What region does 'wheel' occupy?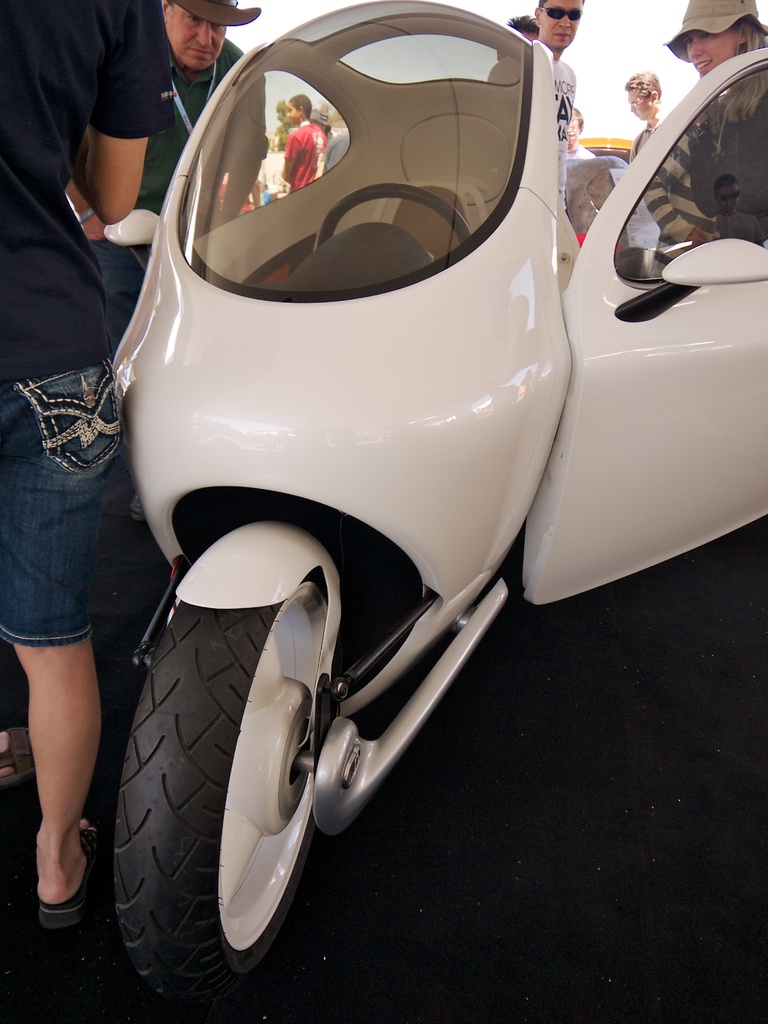
box(119, 524, 346, 997).
